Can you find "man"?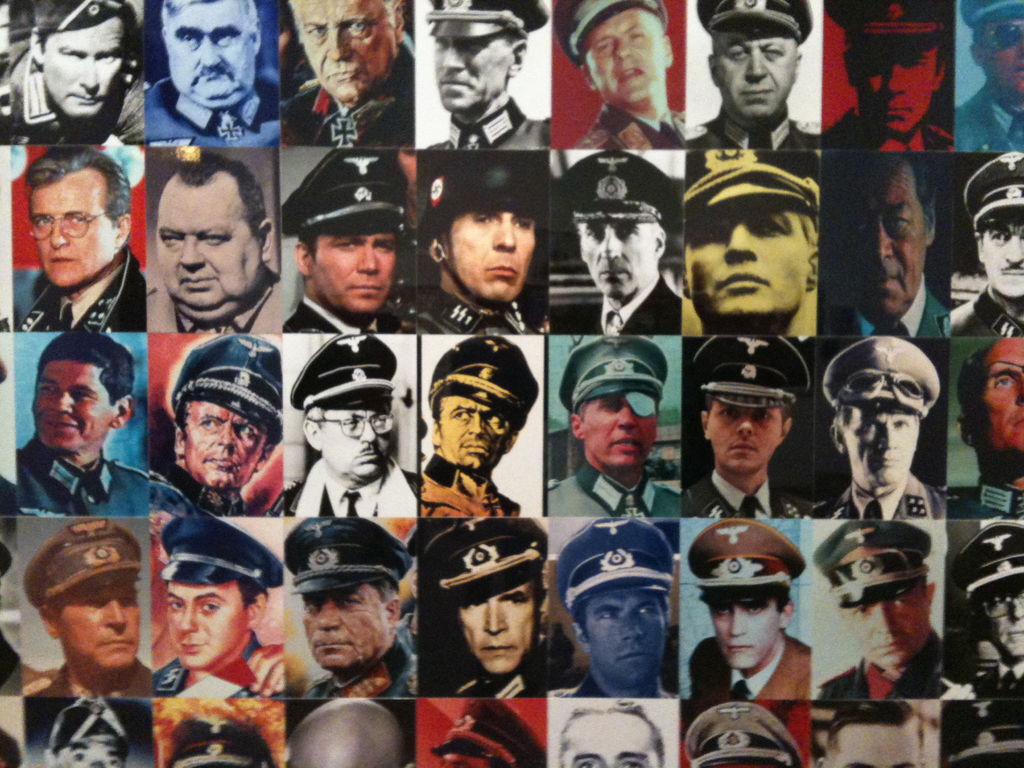
Yes, bounding box: bbox=(821, 152, 950, 333).
